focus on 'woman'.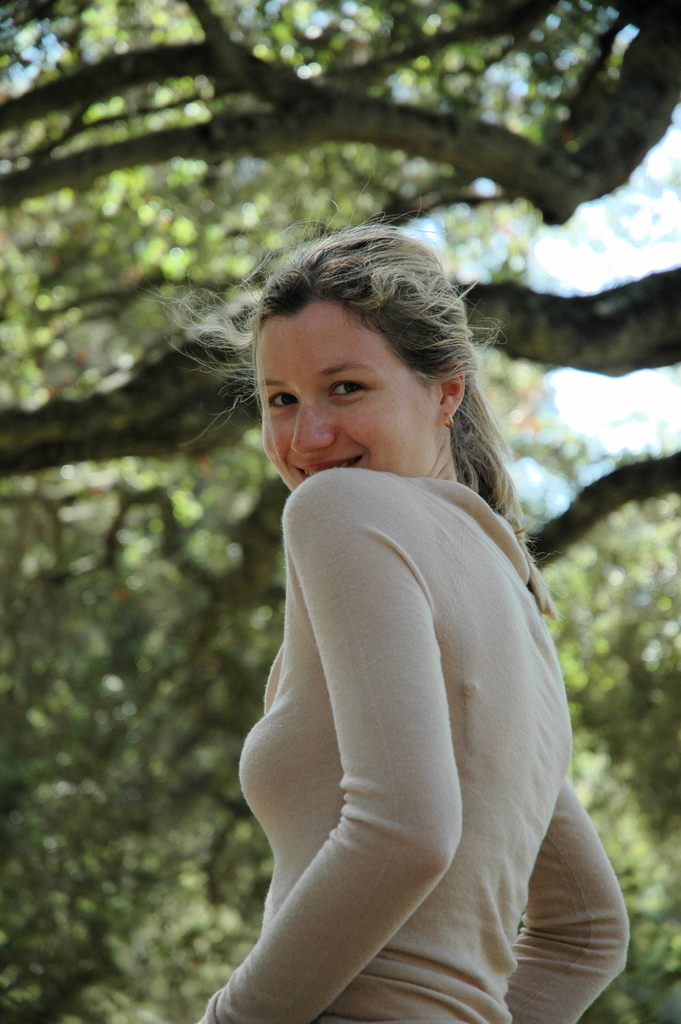
Focused at (left=189, top=202, right=603, bottom=1023).
